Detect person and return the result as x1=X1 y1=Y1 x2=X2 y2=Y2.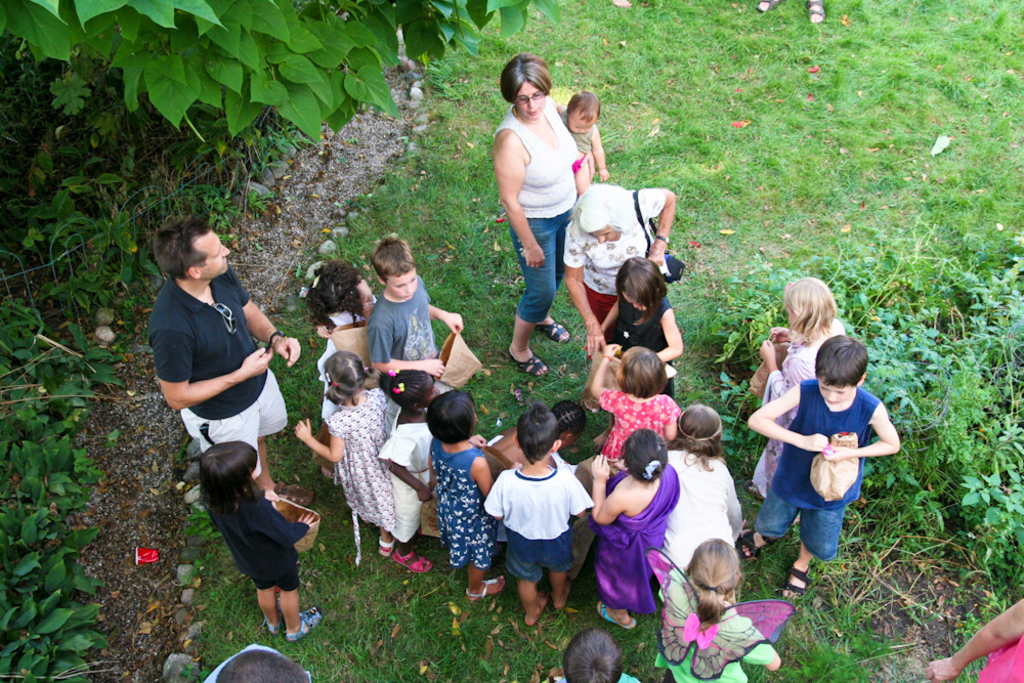
x1=749 y1=271 x2=848 y2=507.
